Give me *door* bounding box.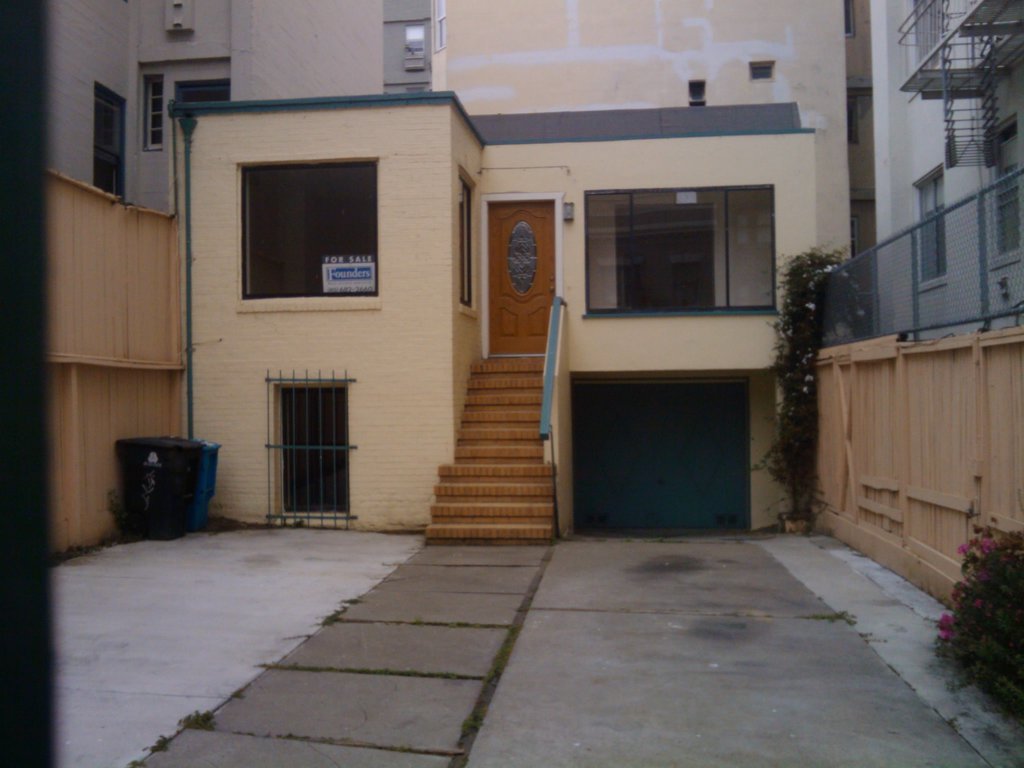
region(490, 197, 558, 356).
